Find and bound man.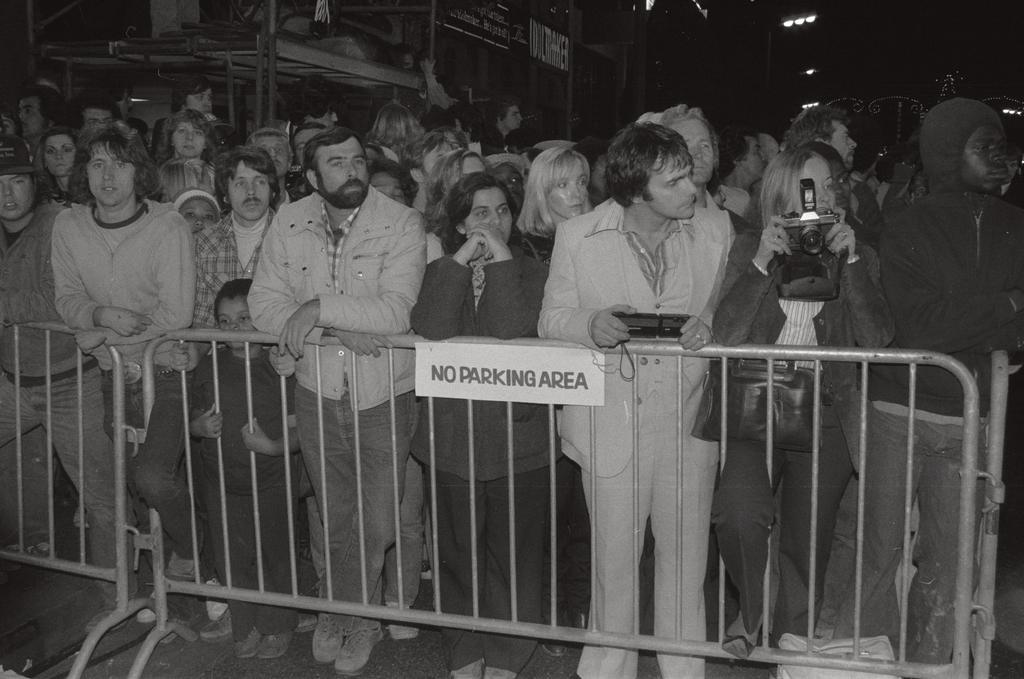
Bound: Rect(784, 106, 860, 174).
